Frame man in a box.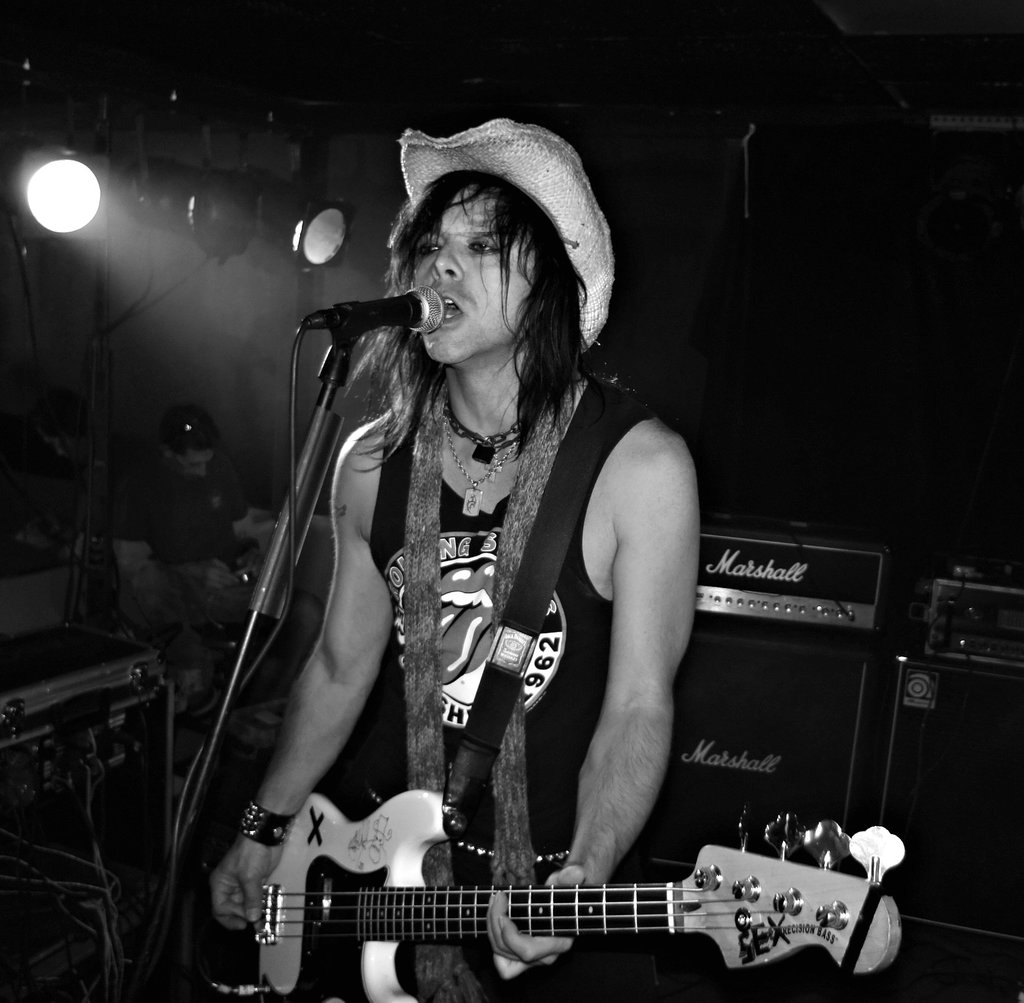
<bbox>118, 402, 255, 560</bbox>.
